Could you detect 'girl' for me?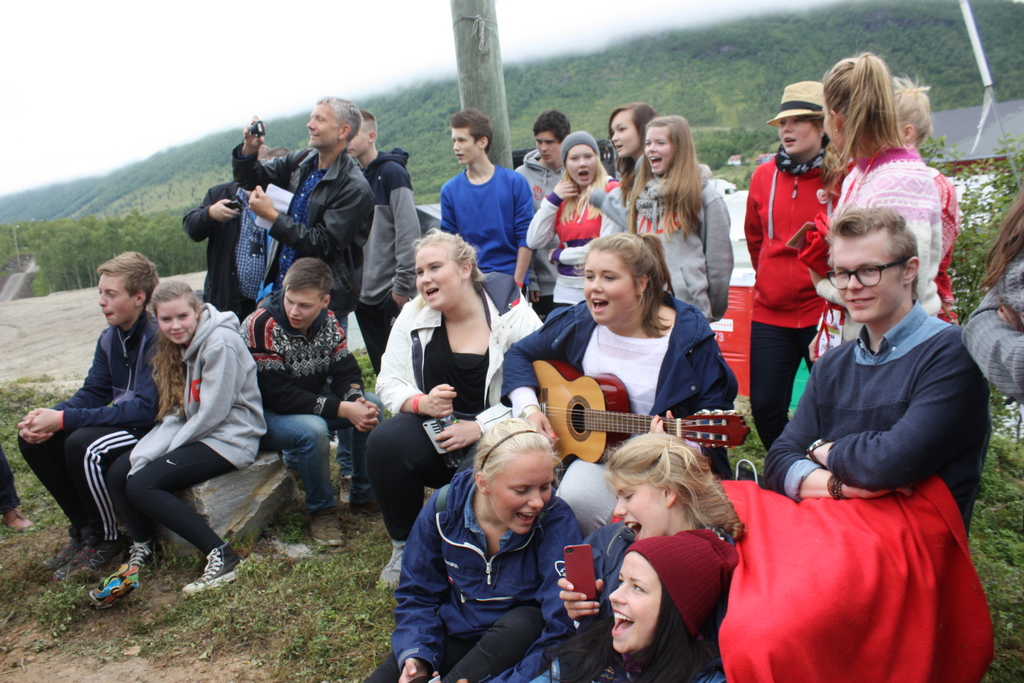
Detection result: BBox(108, 282, 264, 594).
